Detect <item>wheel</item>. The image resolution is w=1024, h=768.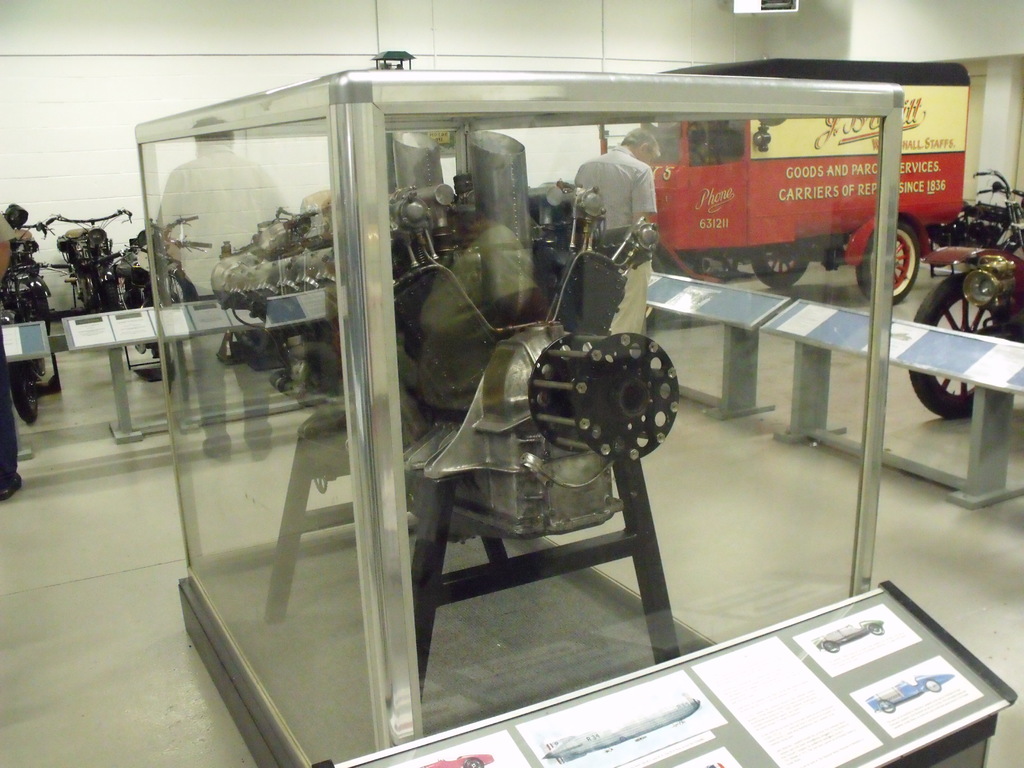
924, 680, 941, 691.
